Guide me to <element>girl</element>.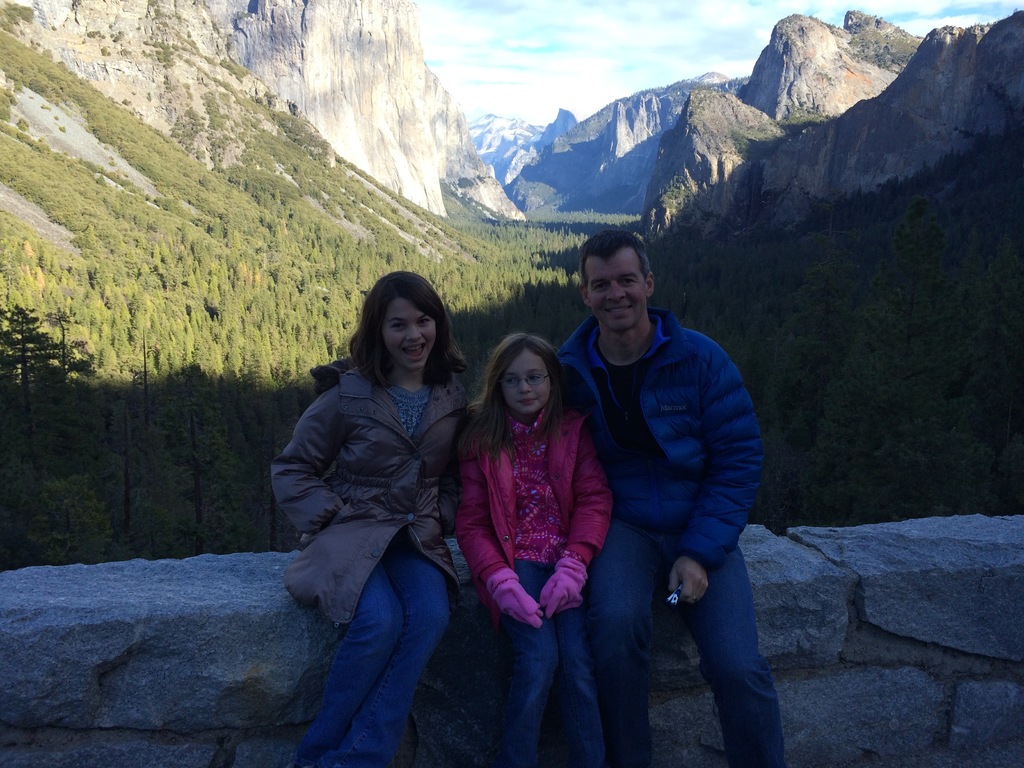
Guidance: [left=268, top=271, right=470, bottom=767].
